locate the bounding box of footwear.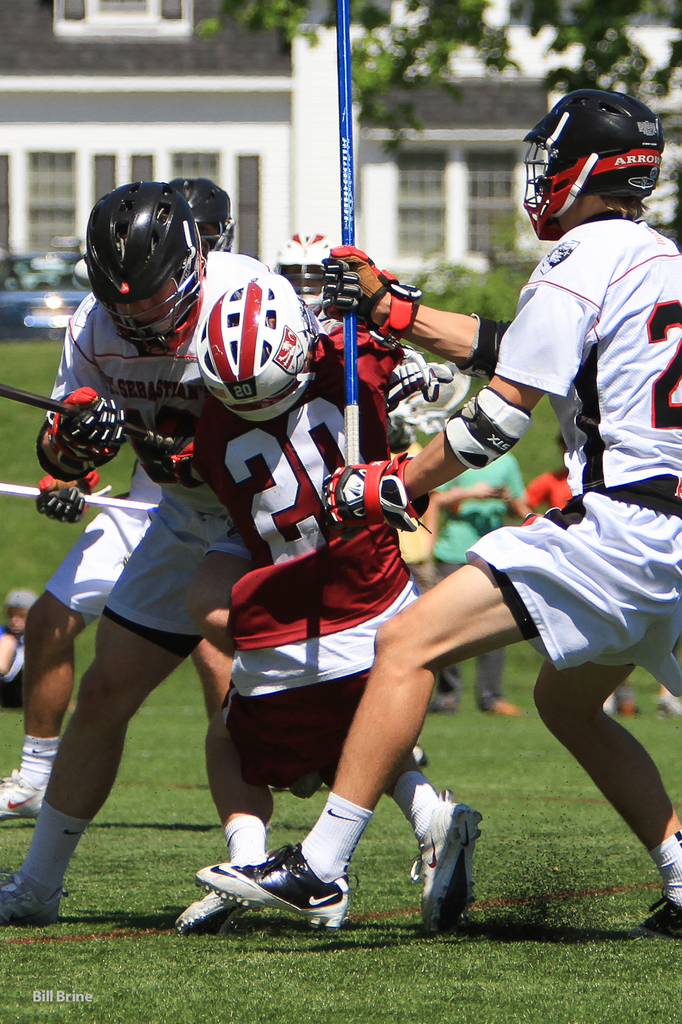
Bounding box: select_region(171, 856, 278, 939).
